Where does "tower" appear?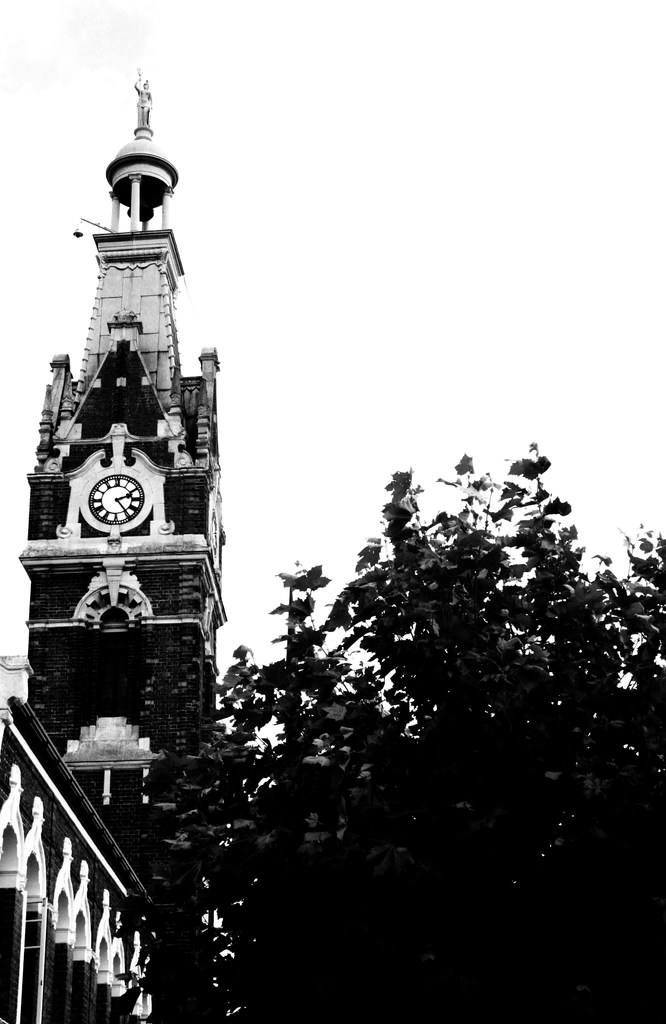
Appears at box=[19, 69, 221, 718].
